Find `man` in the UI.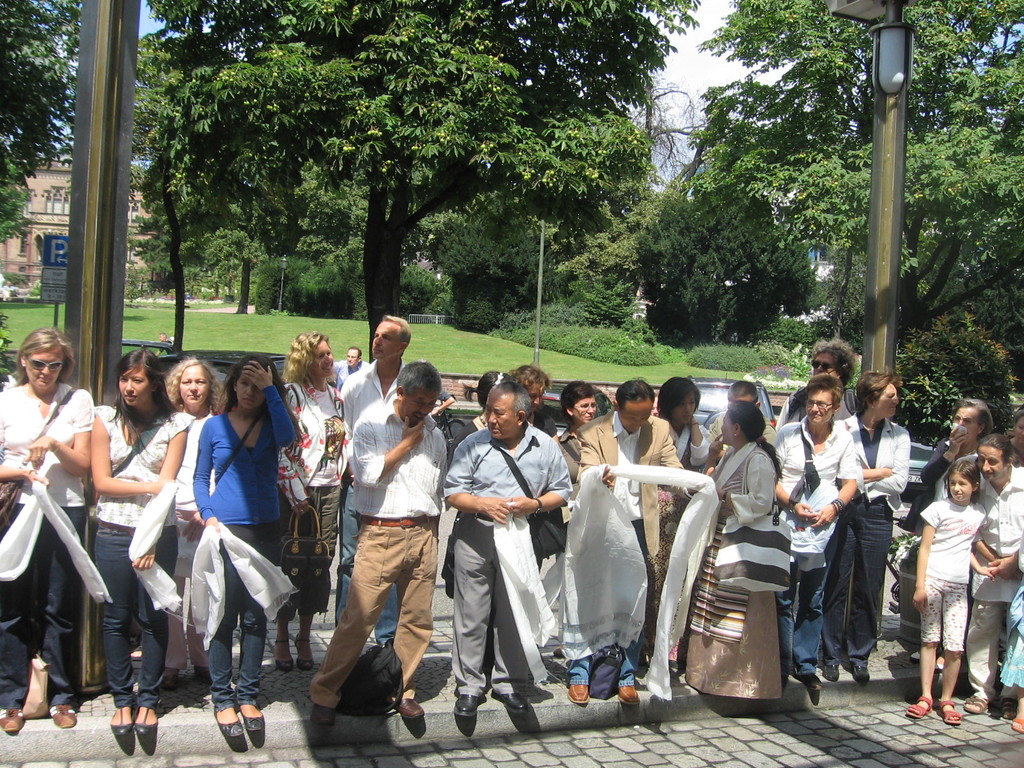
UI element at <box>570,374,694,714</box>.
